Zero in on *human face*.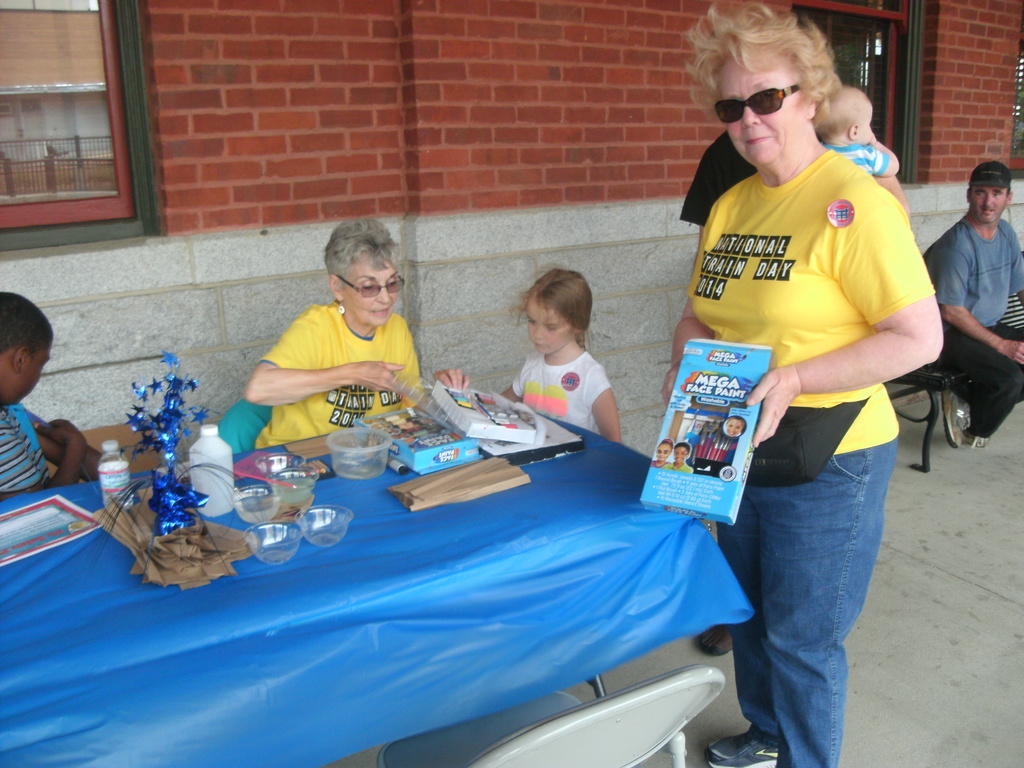
Zeroed in: select_region(526, 294, 572, 356).
